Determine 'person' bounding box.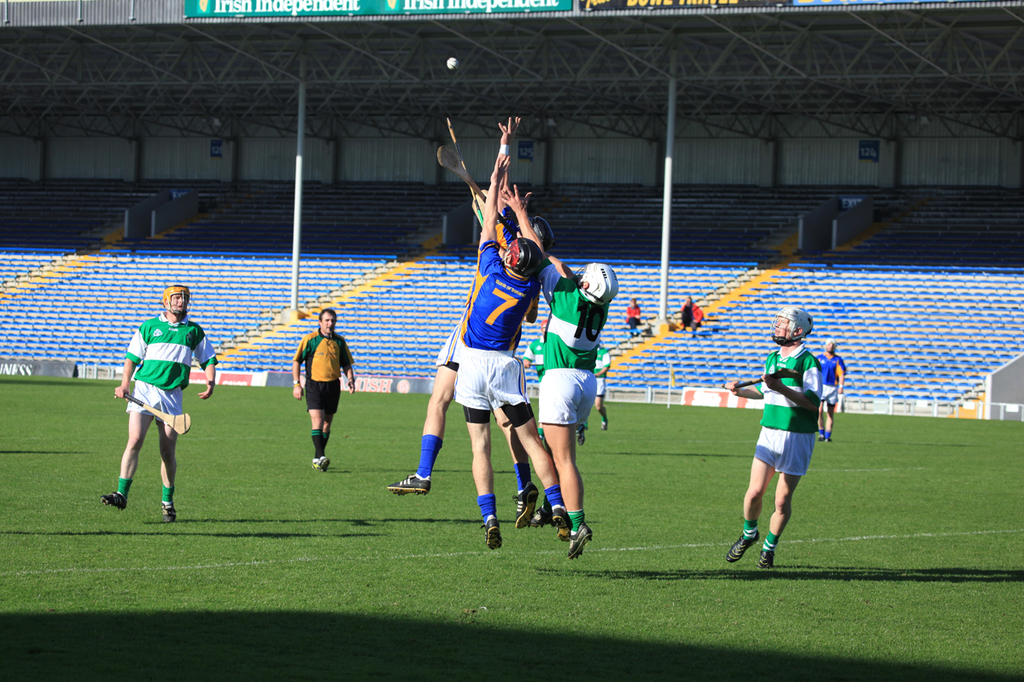
Determined: 576,336,614,443.
